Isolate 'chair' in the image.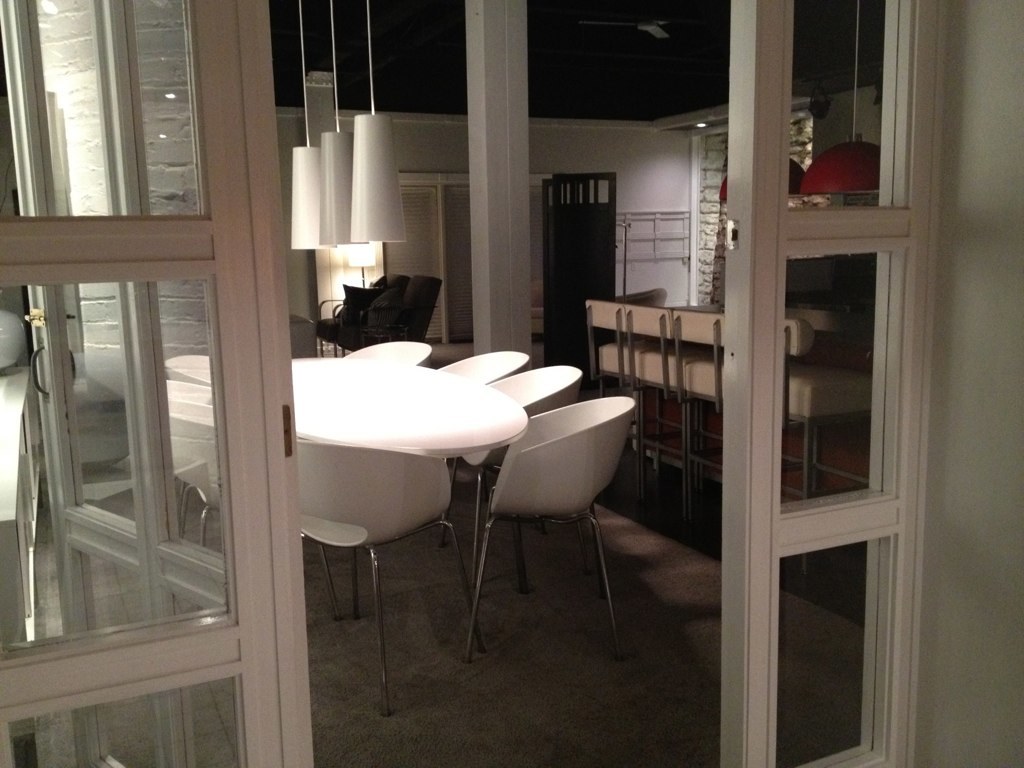
Isolated region: crop(670, 309, 730, 484).
